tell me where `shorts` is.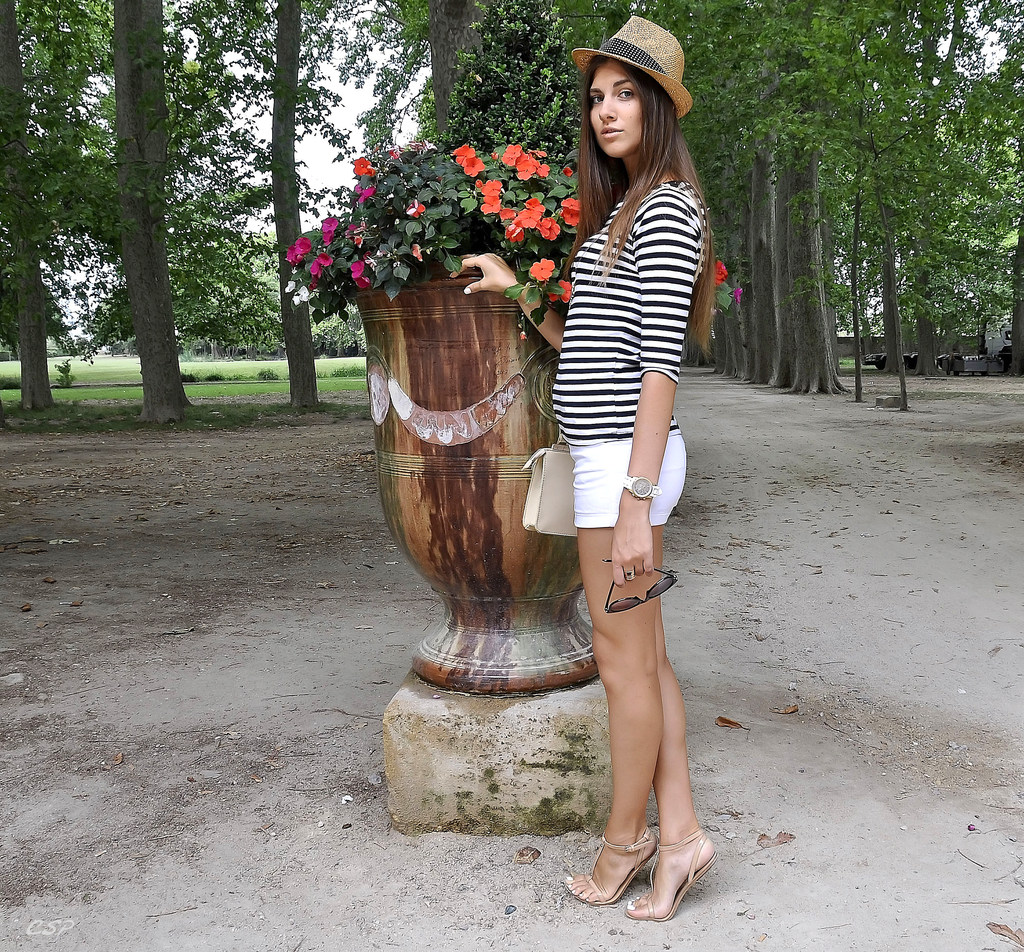
`shorts` is at box(567, 431, 687, 532).
